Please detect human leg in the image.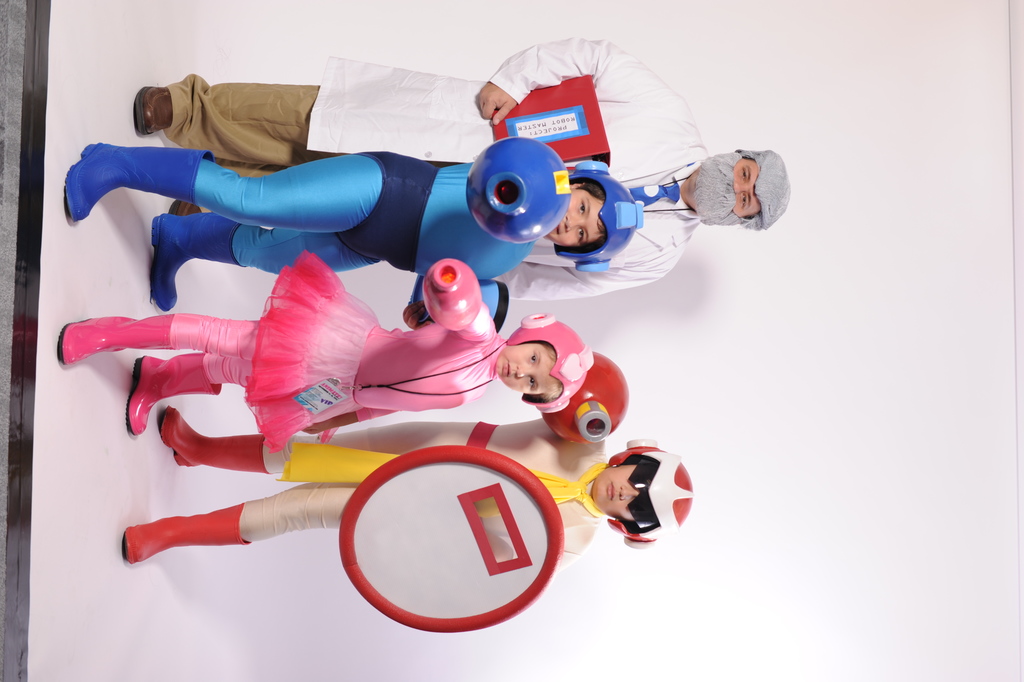
x1=158, y1=414, x2=419, y2=477.
